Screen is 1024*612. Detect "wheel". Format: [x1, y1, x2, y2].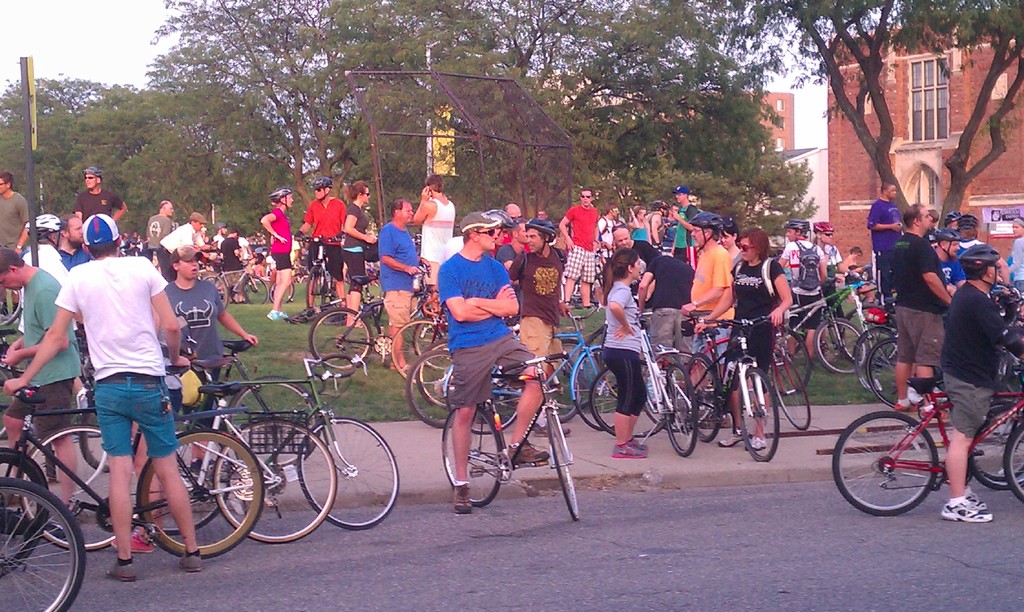
[1006, 419, 1023, 501].
